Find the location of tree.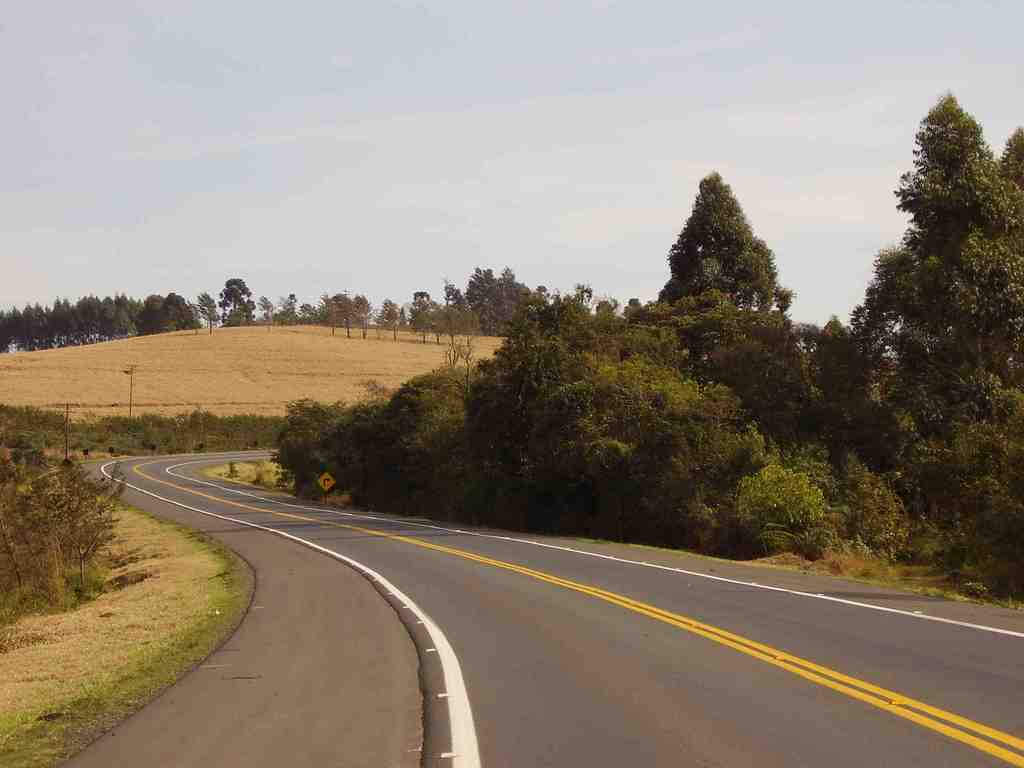
Location: box=[829, 83, 1023, 611].
